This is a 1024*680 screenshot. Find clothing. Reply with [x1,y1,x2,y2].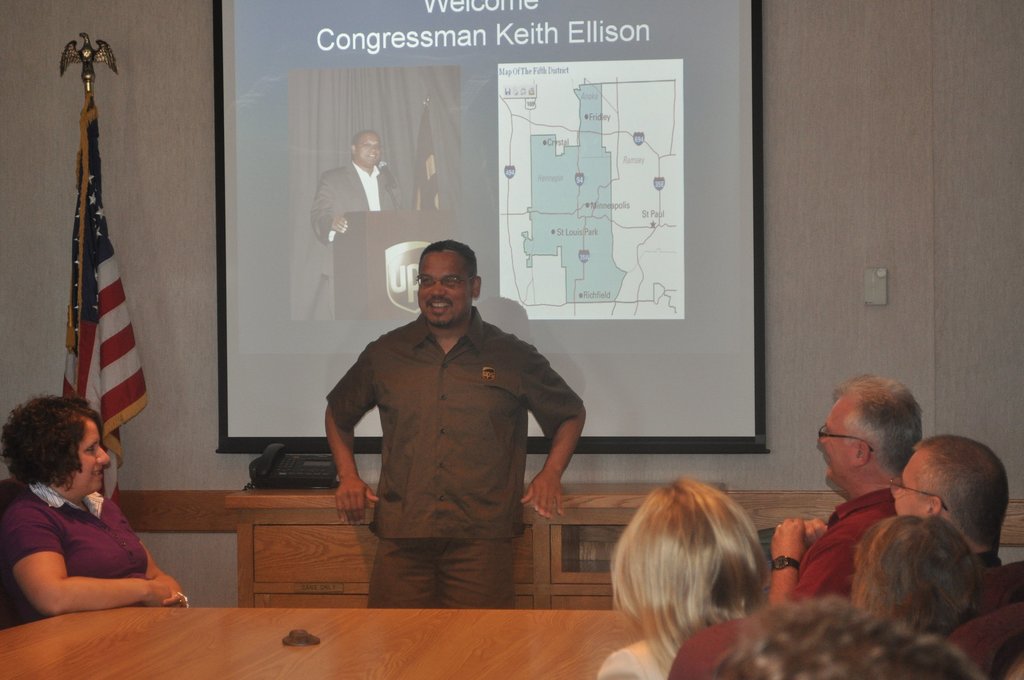
[3,477,152,626].
